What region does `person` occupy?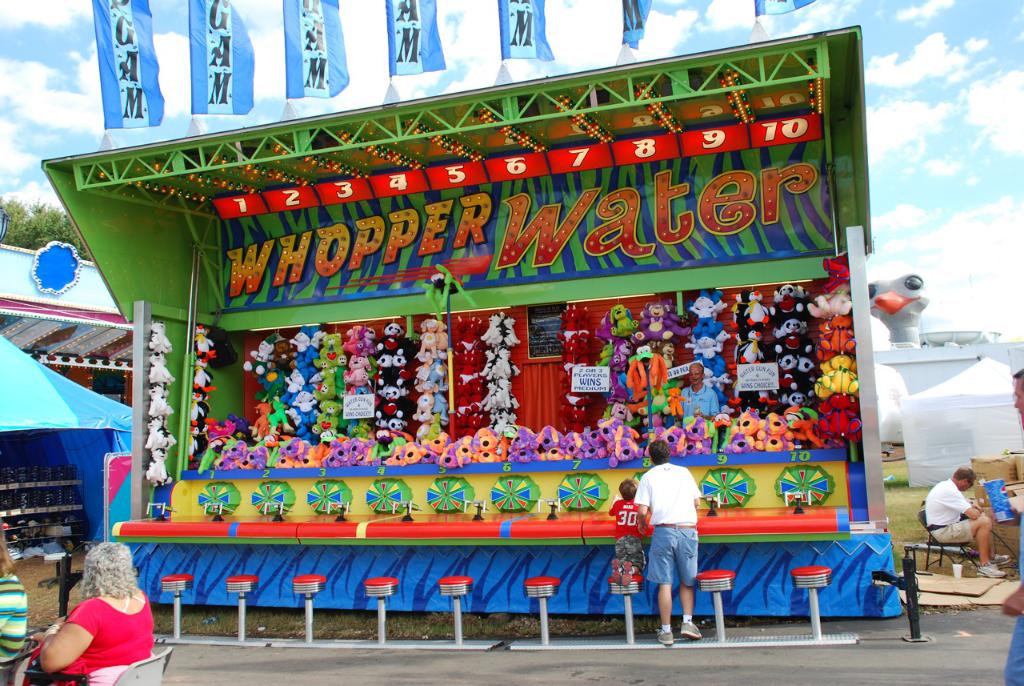
bbox=(12, 537, 155, 685).
